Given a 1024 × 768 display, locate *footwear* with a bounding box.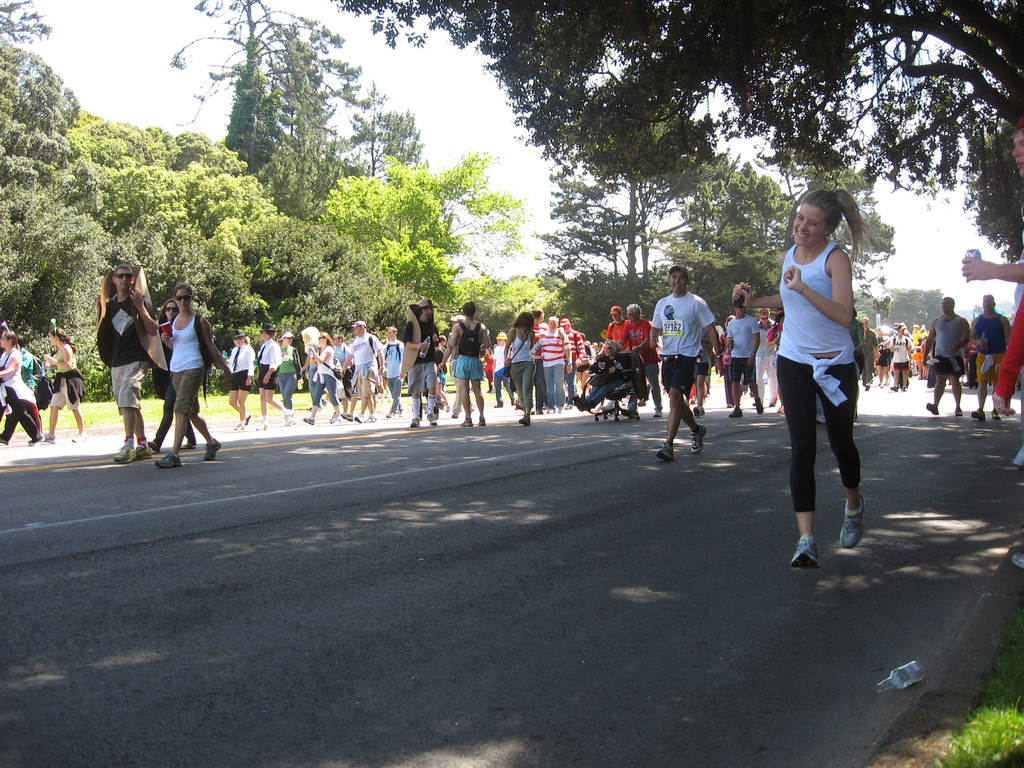
Located: 989 406 1006 424.
